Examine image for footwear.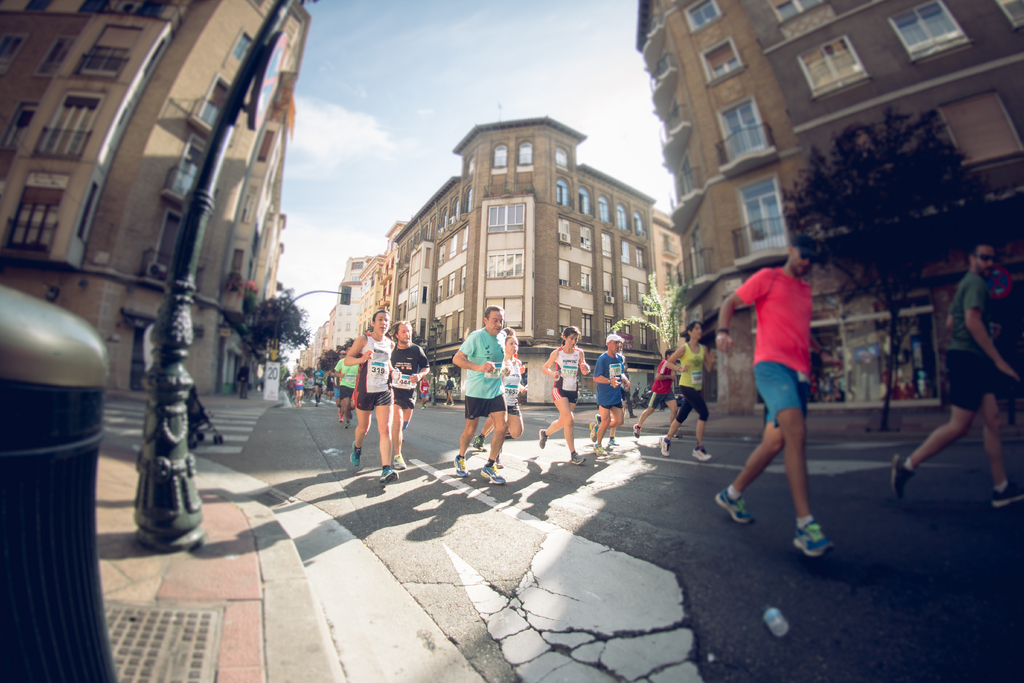
Examination result: [x1=479, y1=463, x2=507, y2=495].
